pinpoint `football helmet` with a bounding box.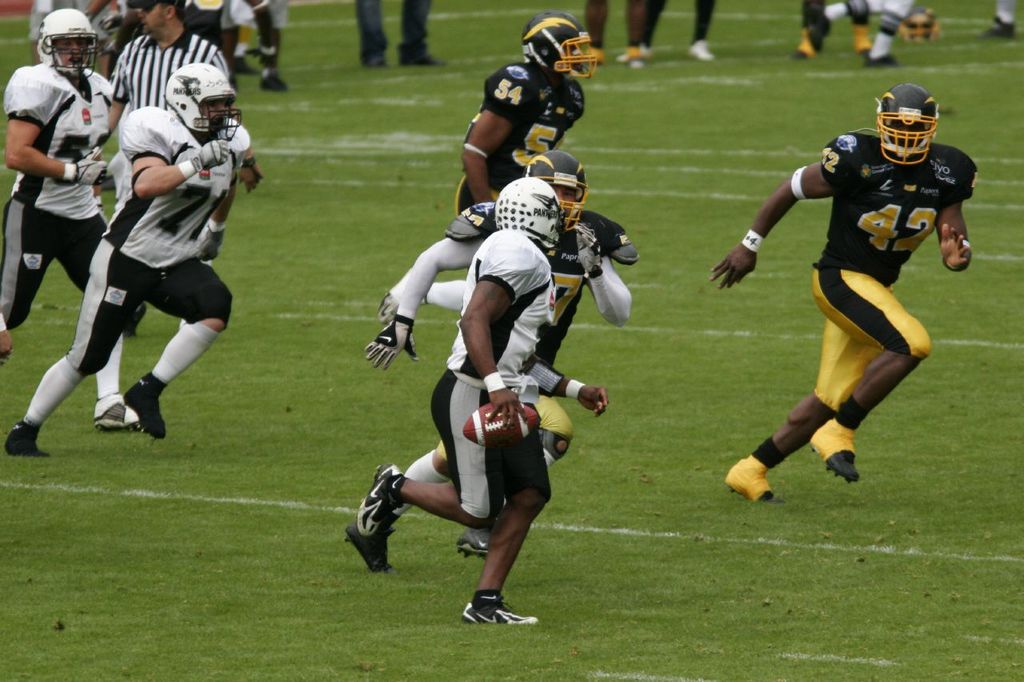
x1=164, y1=61, x2=242, y2=146.
